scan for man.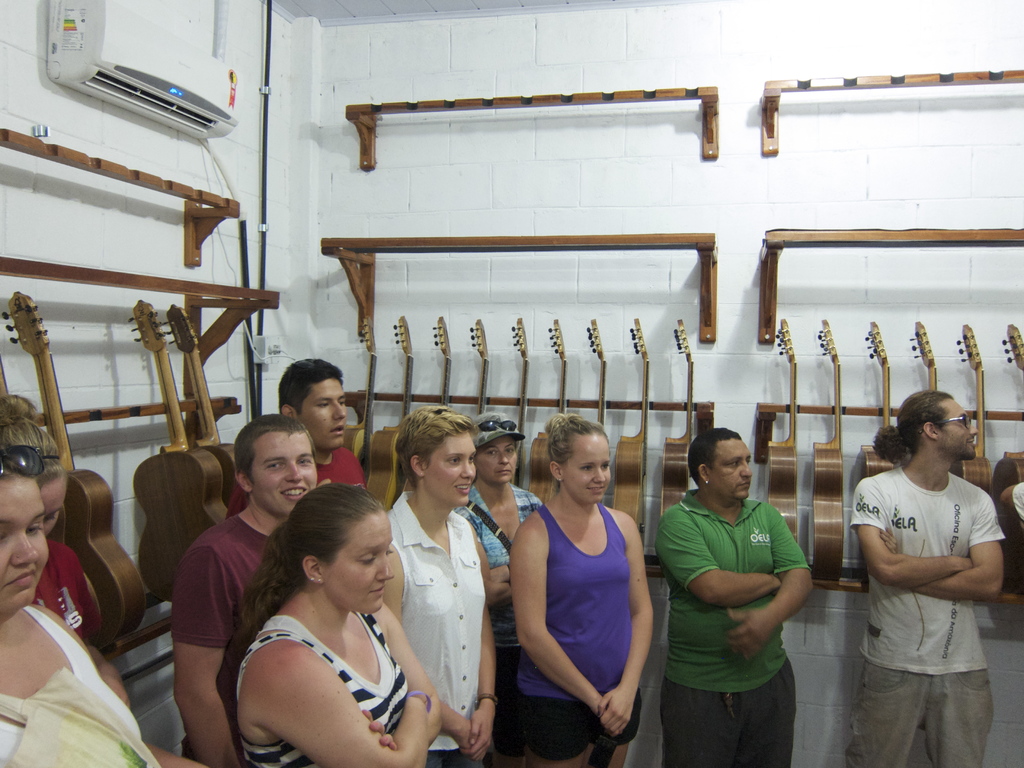
Scan result: x1=275 y1=356 x2=366 y2=490.
